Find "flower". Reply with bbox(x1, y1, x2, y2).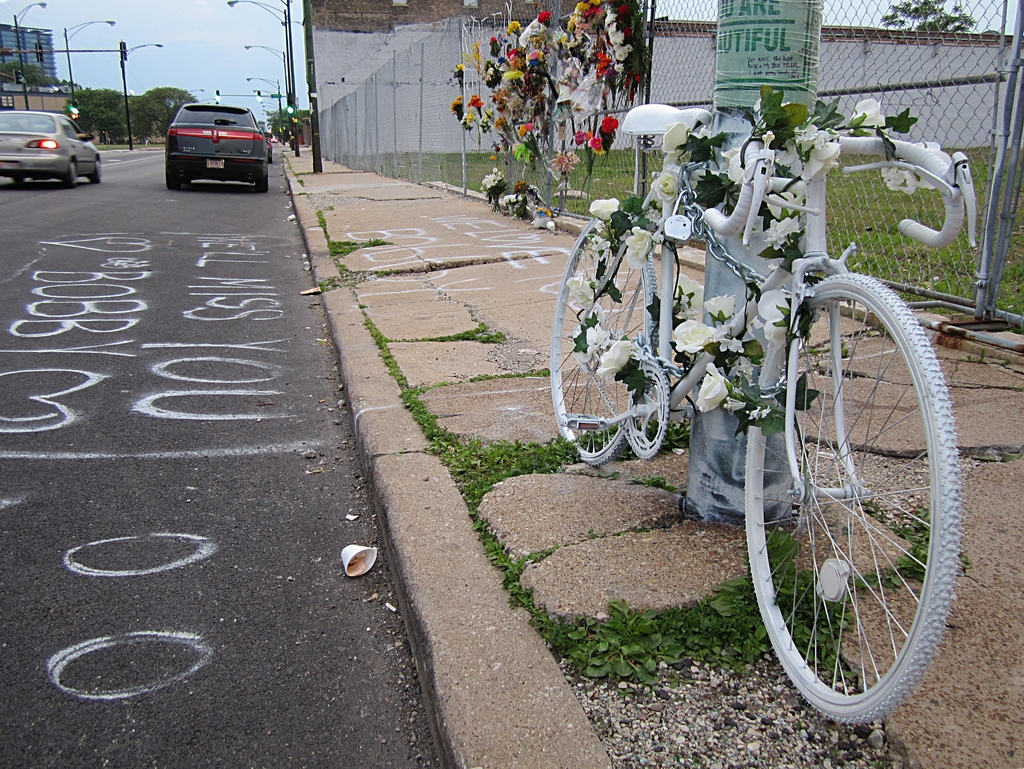
bbox(766, 187, 802, 220).
